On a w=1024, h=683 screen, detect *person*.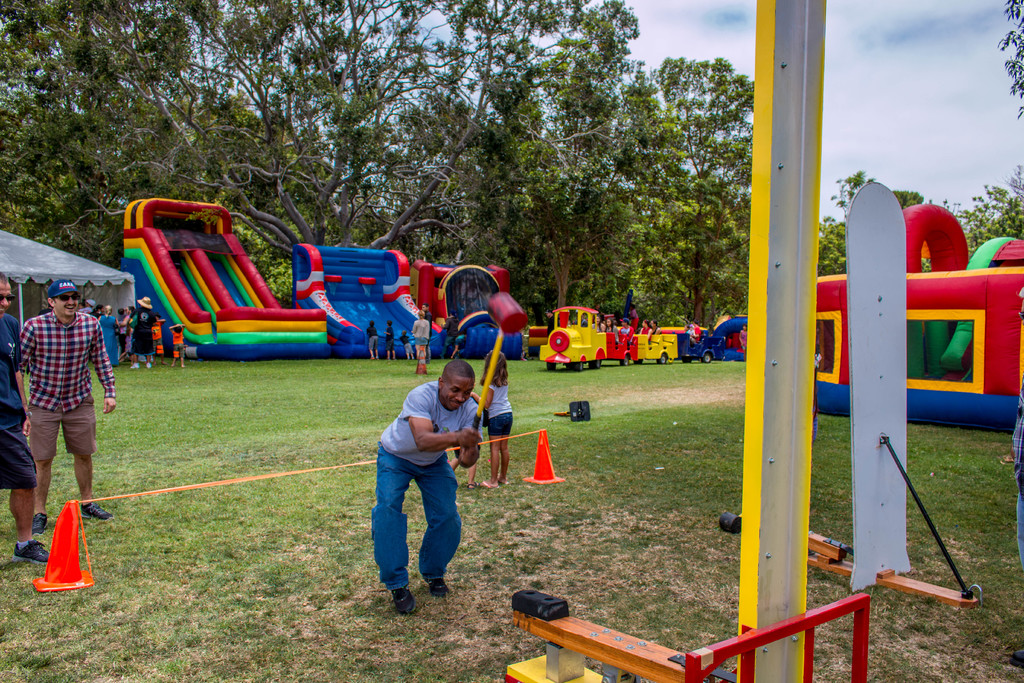
left=367, top=345, right=481, bottom=613.
